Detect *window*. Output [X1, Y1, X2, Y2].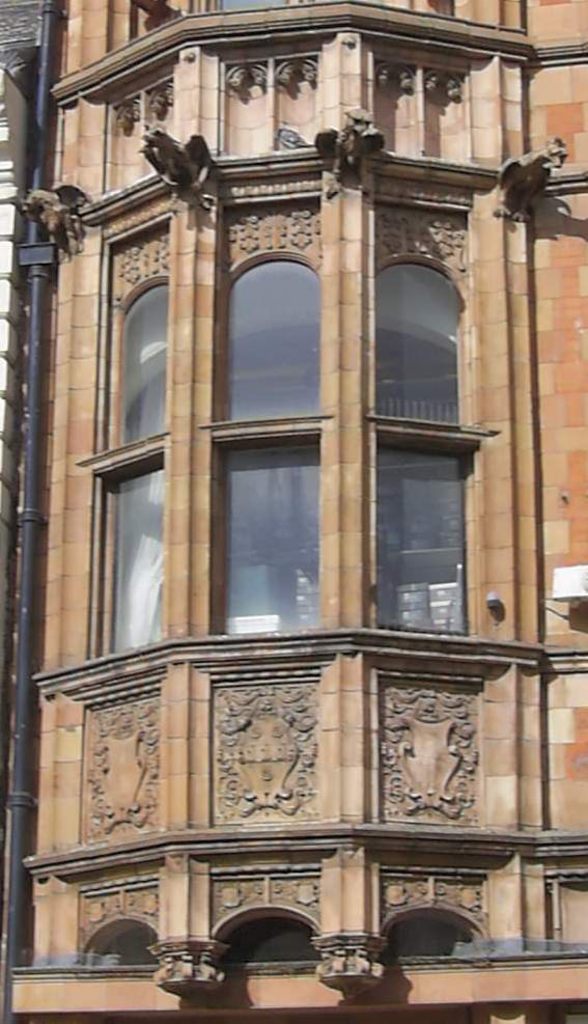
[215, 439, 319, 634].
